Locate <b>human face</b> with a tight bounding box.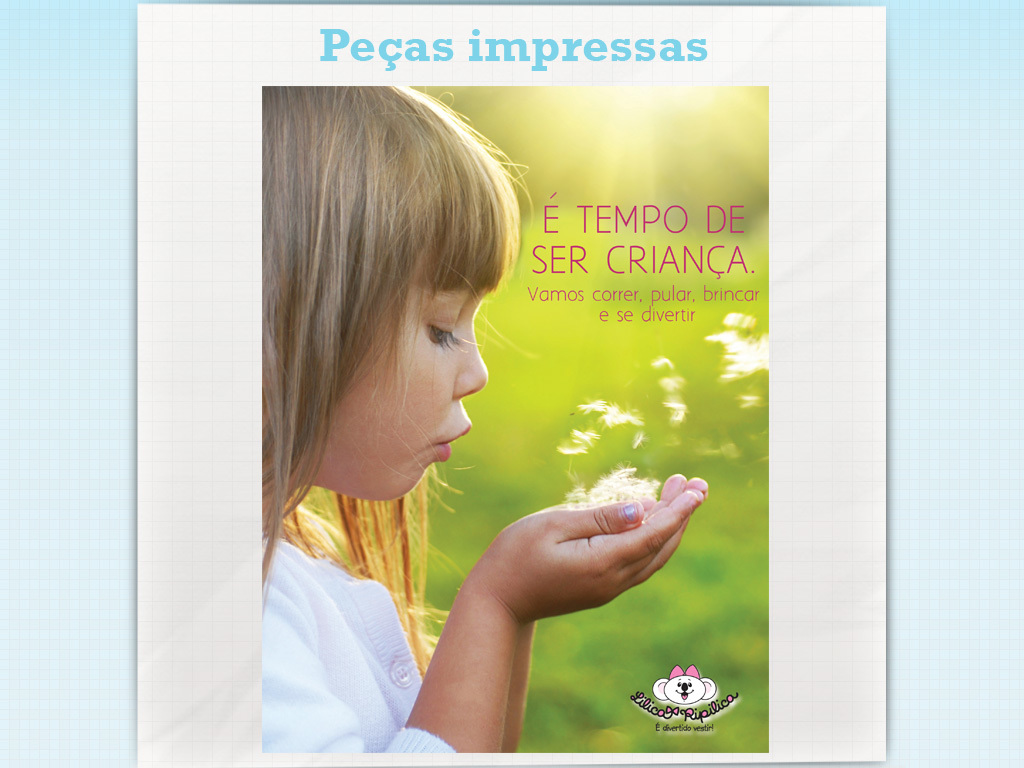
328, 287, 490, 507.
